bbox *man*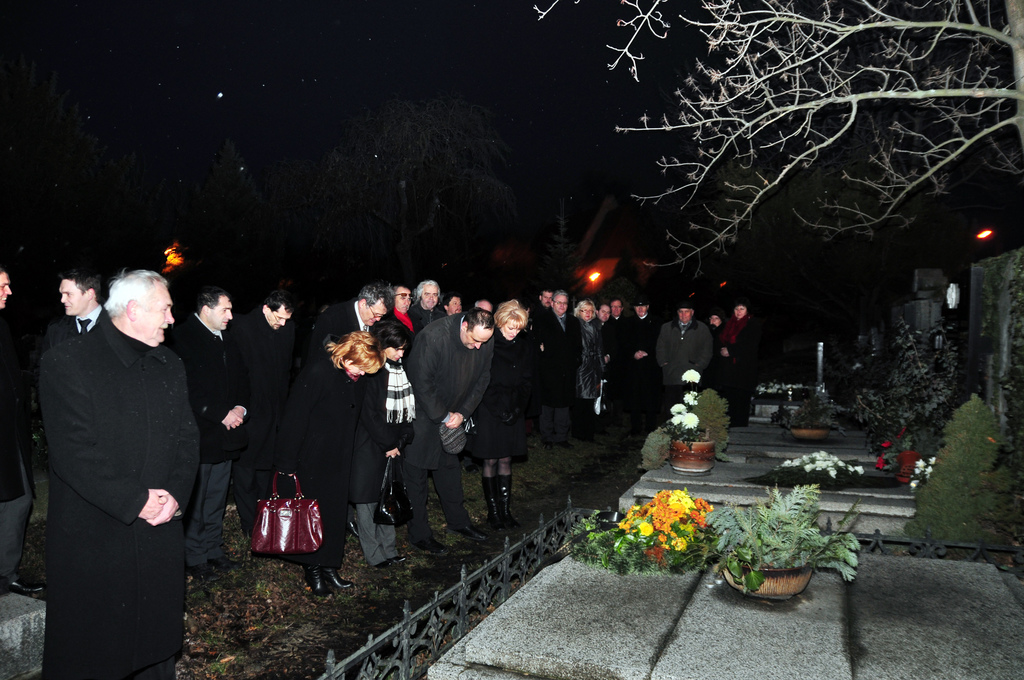
<box>24,237,207,663</box>
